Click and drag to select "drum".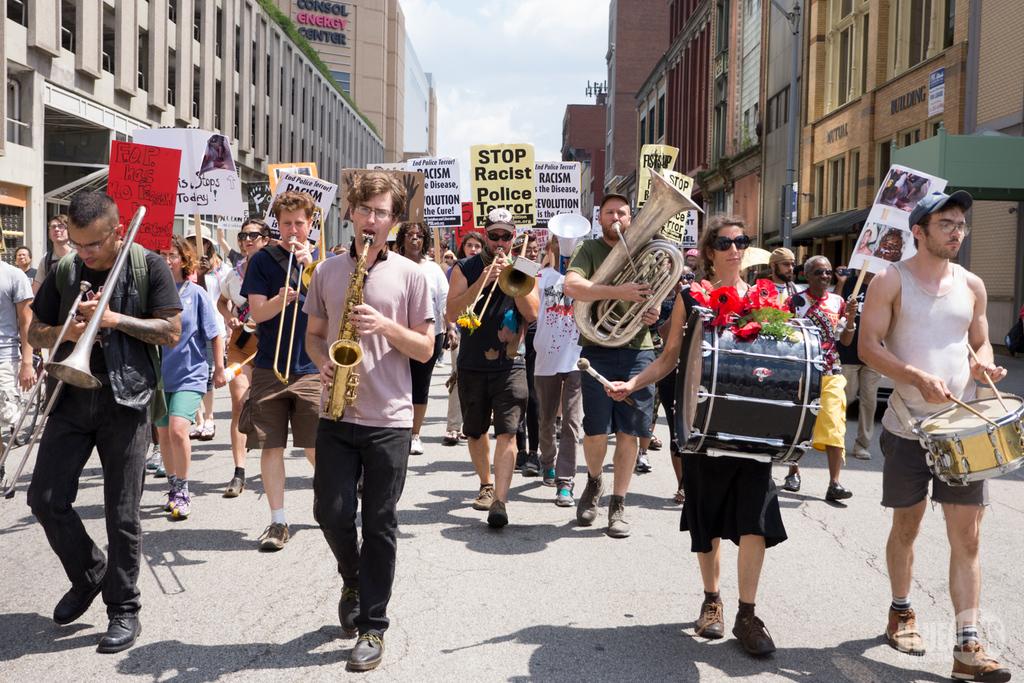
Selection: BBox(685, 302, 855, 488).
